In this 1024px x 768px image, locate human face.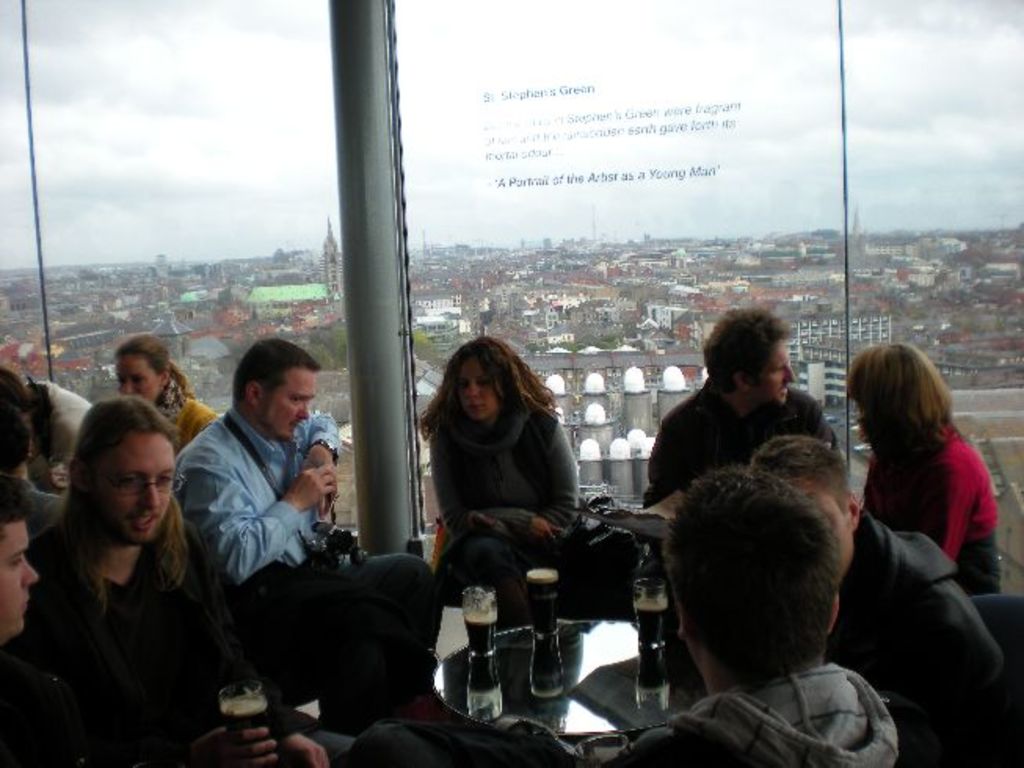
Bounding box: {"left": 455, "top": 356, "right": 502, "bottom": 425}.
